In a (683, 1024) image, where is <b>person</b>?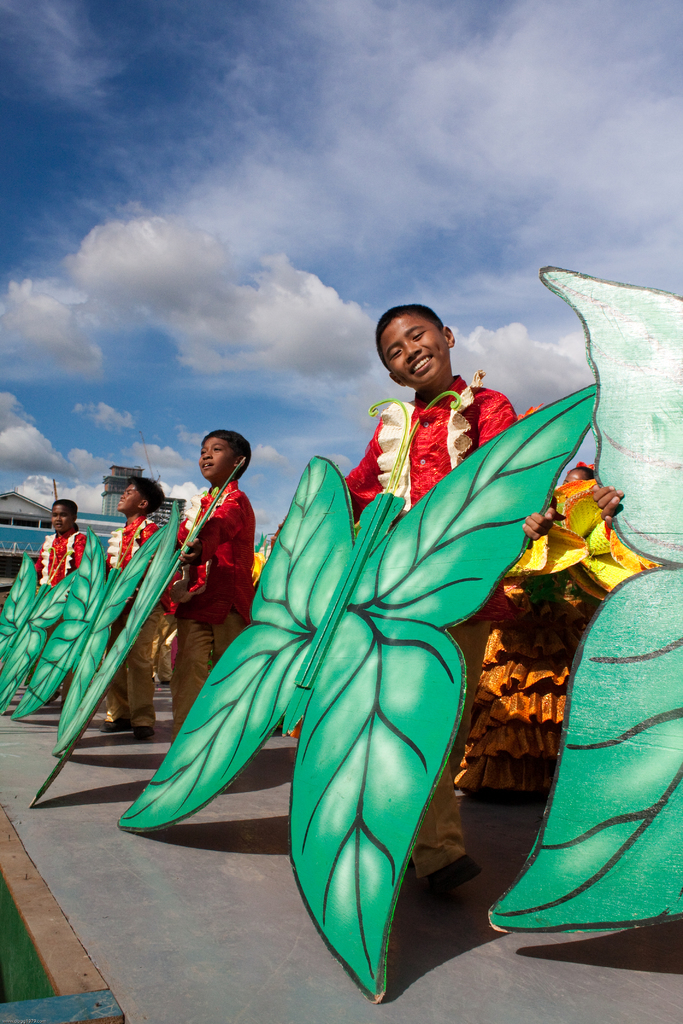
26, 492, 87, 596.
